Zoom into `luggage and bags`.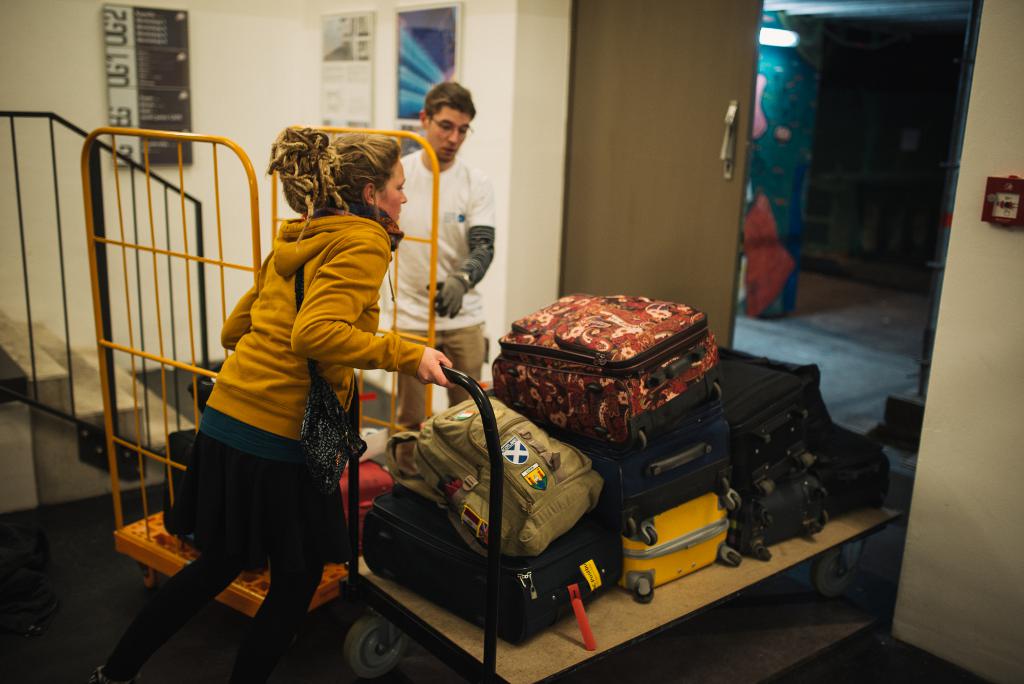
Zoom target: <box>566,415,736,520</box>.
